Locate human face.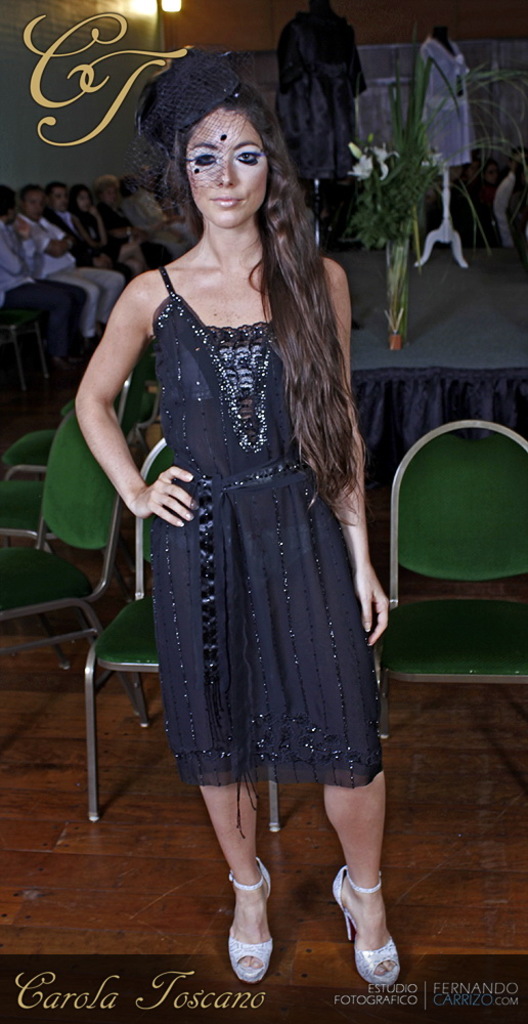
Bounding box: {"x1": 184, "y1": 103, "x2": 266, "y2": 229}.
